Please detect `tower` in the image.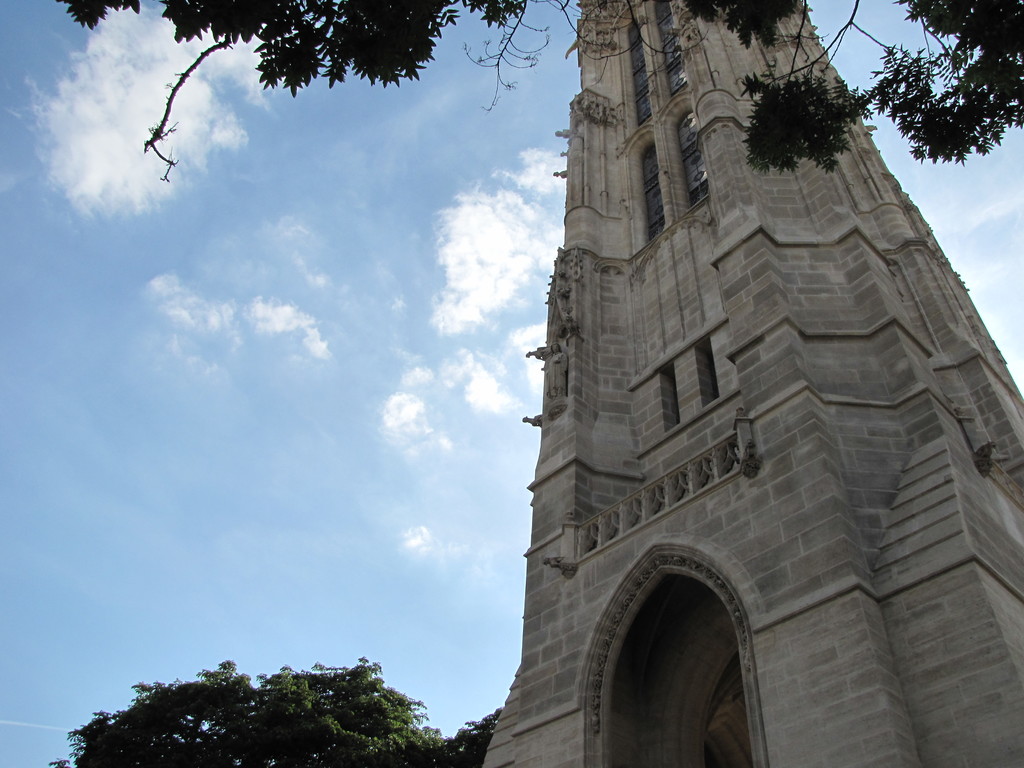
box(429, 11, 977, 744).
